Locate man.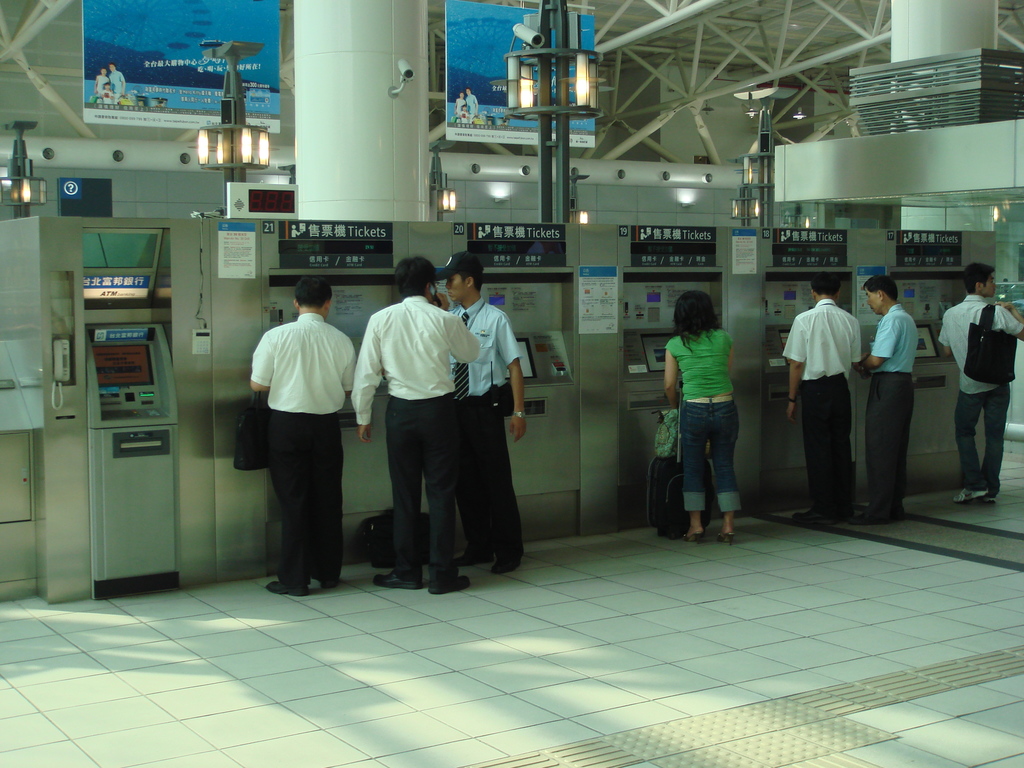
Bounding box: (x1=858, y1=278, x2=924, y2=522).
